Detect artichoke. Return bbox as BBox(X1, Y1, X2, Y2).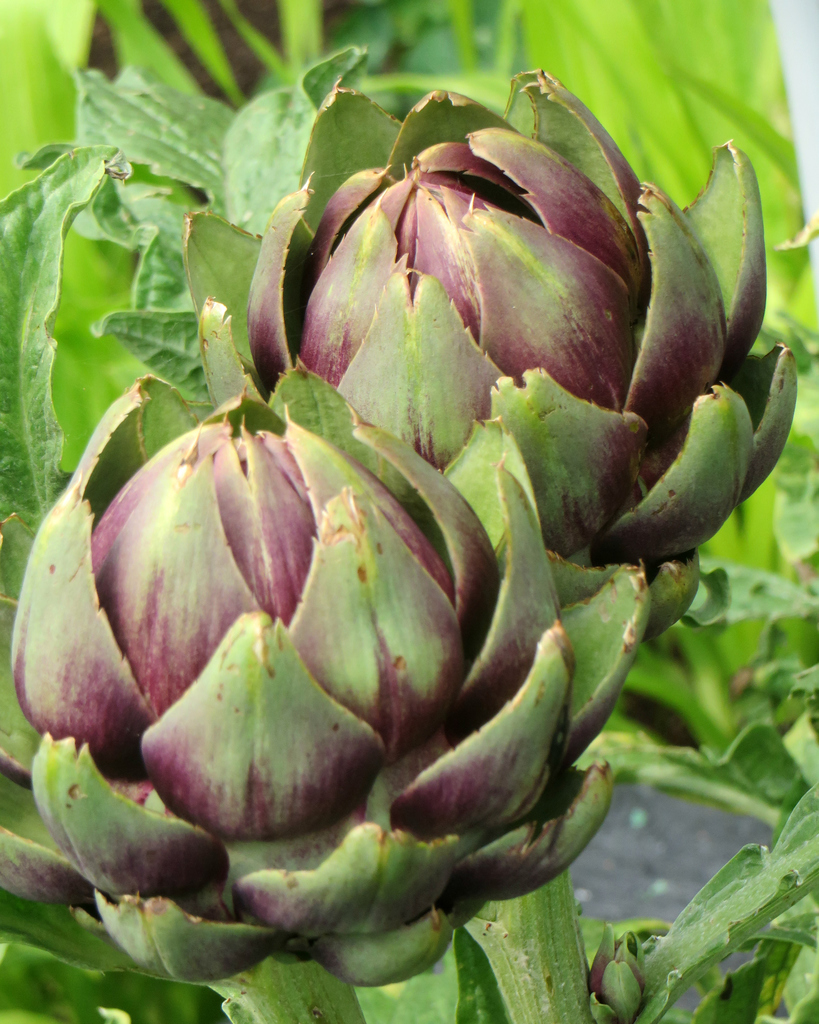
BBox(0, 355, 651, 1023).
